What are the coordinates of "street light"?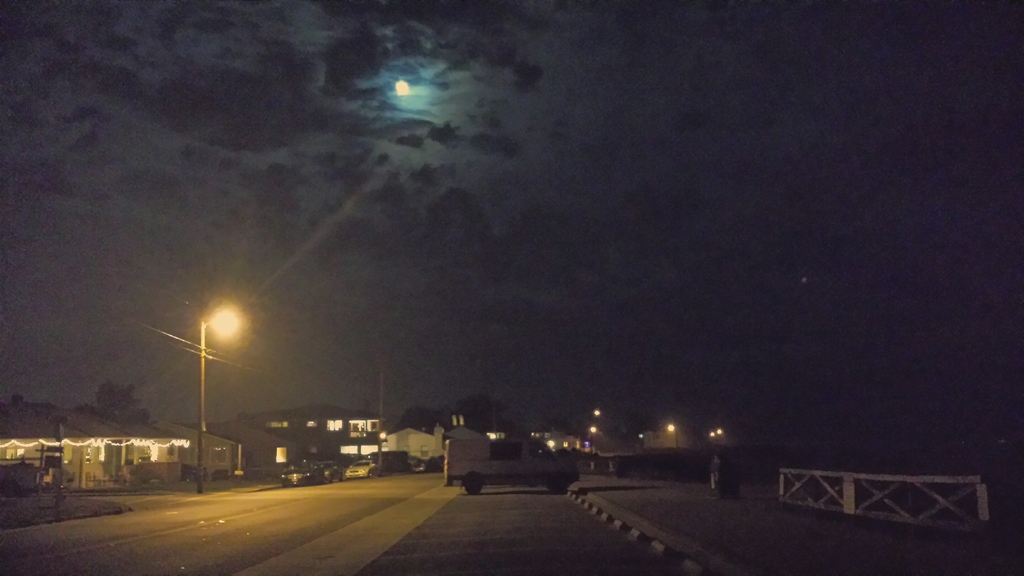
195/302/236/497.
